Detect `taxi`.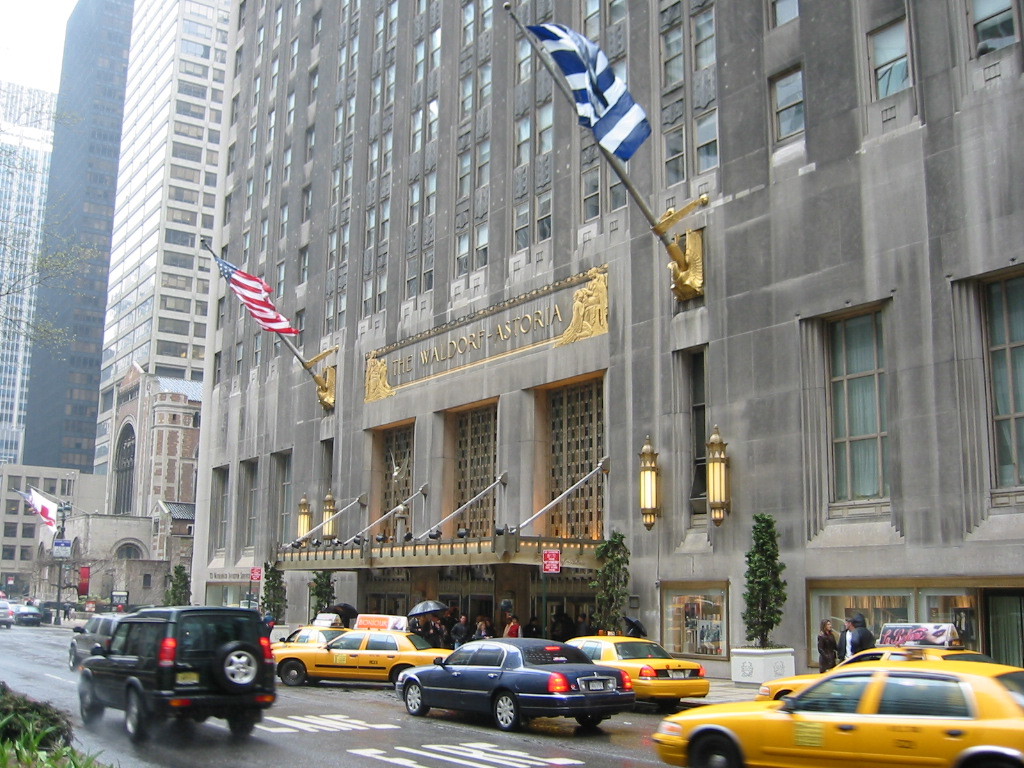
Detected at {"left": 750, "top": 640, "right": 1023, "bottom": 698}.
